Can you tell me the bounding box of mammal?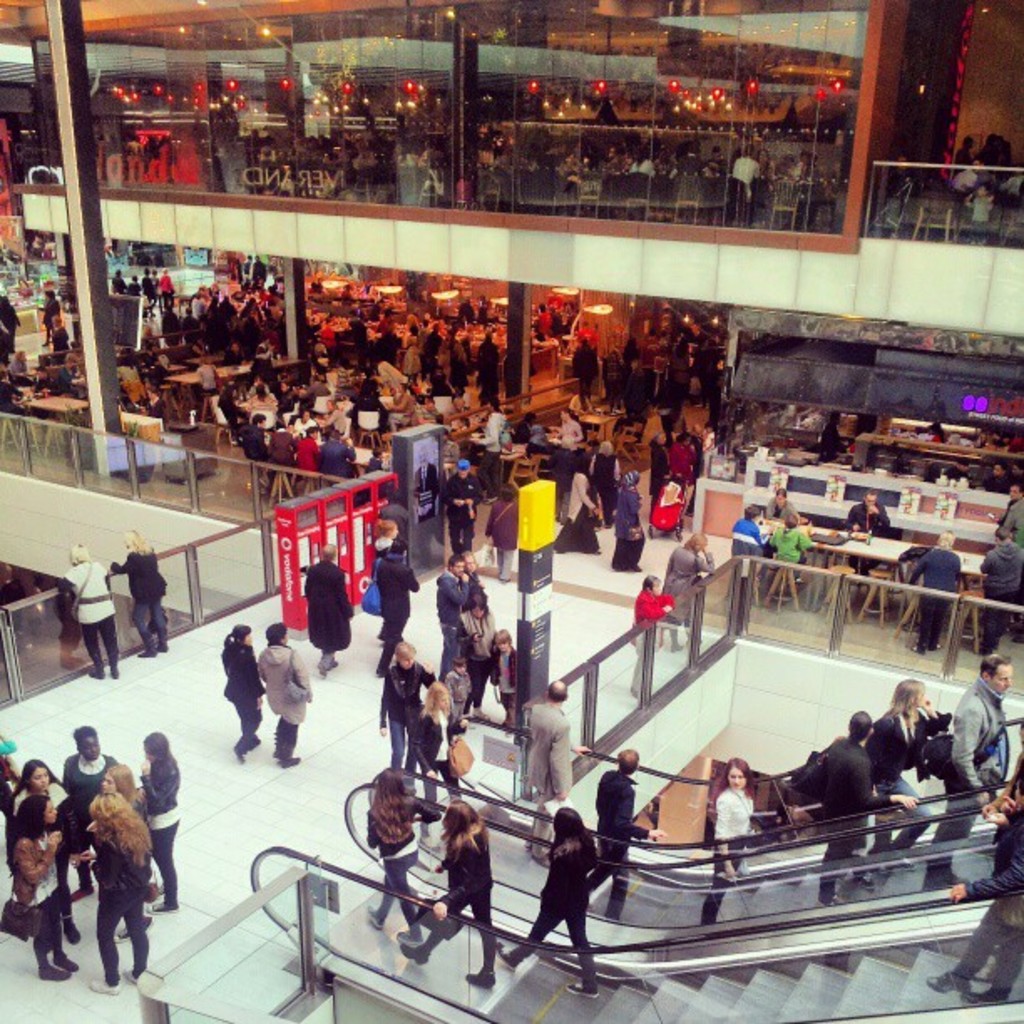
region(8, 341, 28, 383).
